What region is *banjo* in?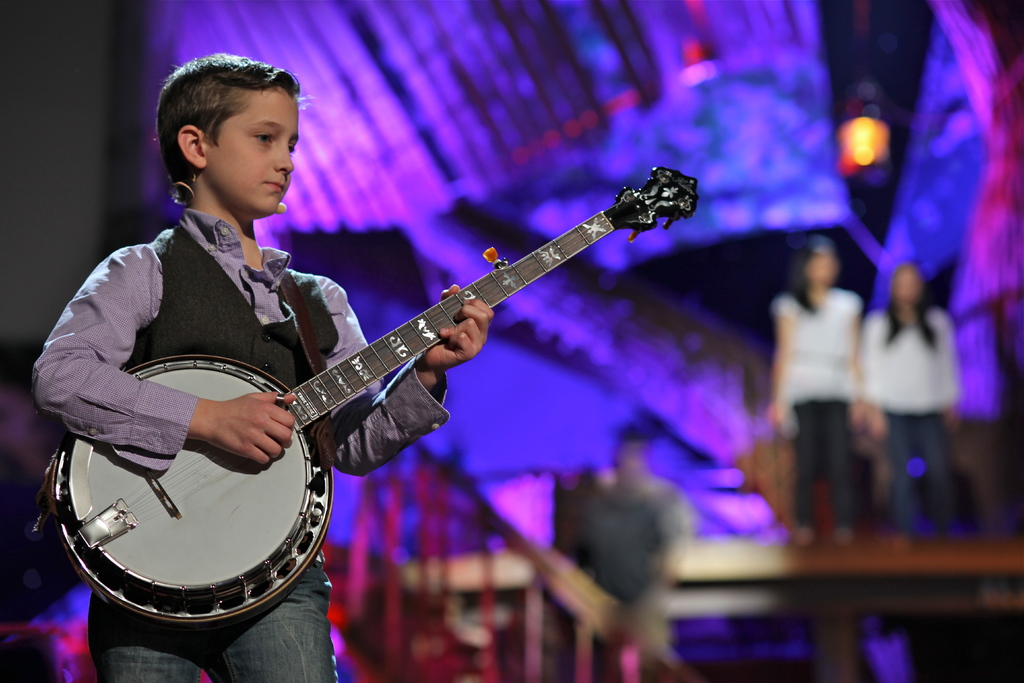
62/160/701/620.
